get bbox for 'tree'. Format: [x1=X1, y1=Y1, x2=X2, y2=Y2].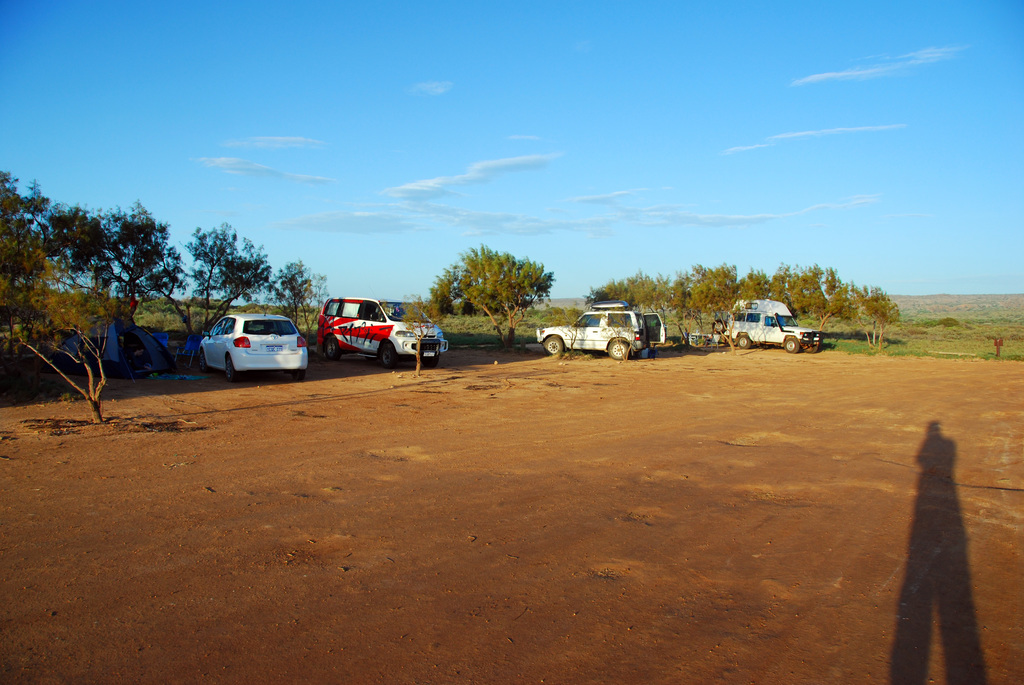
[x1=252, y1=262, x2=320, y2=343].
